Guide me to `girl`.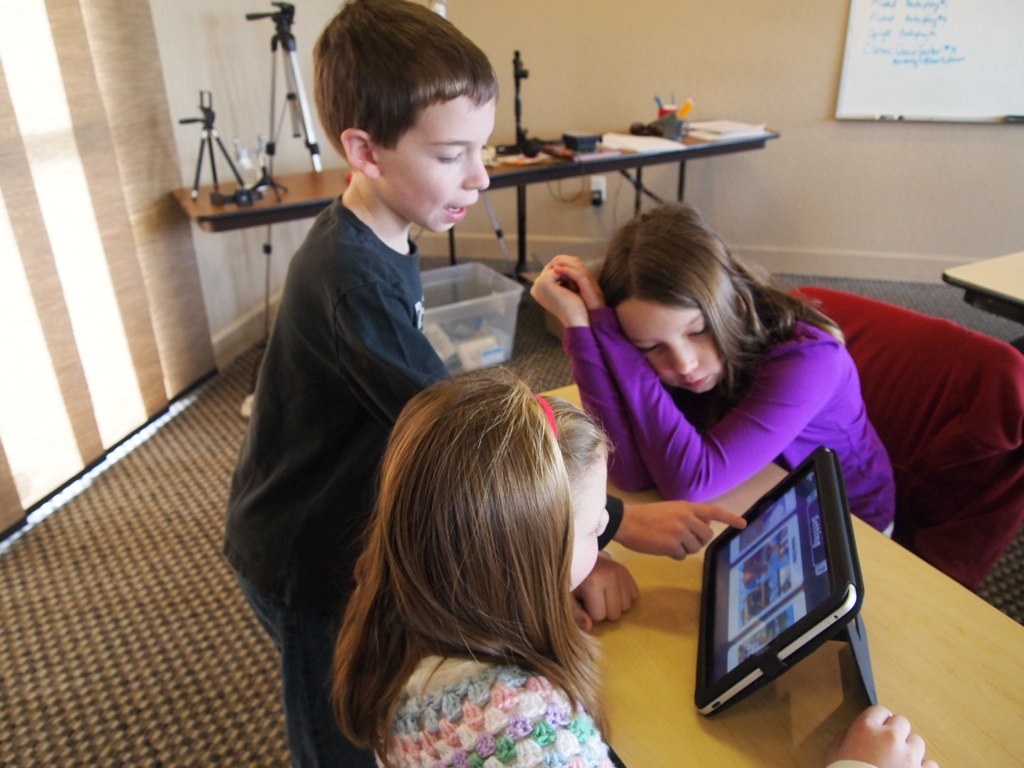
Guidance: Rect(528, 200, 896, 542).
